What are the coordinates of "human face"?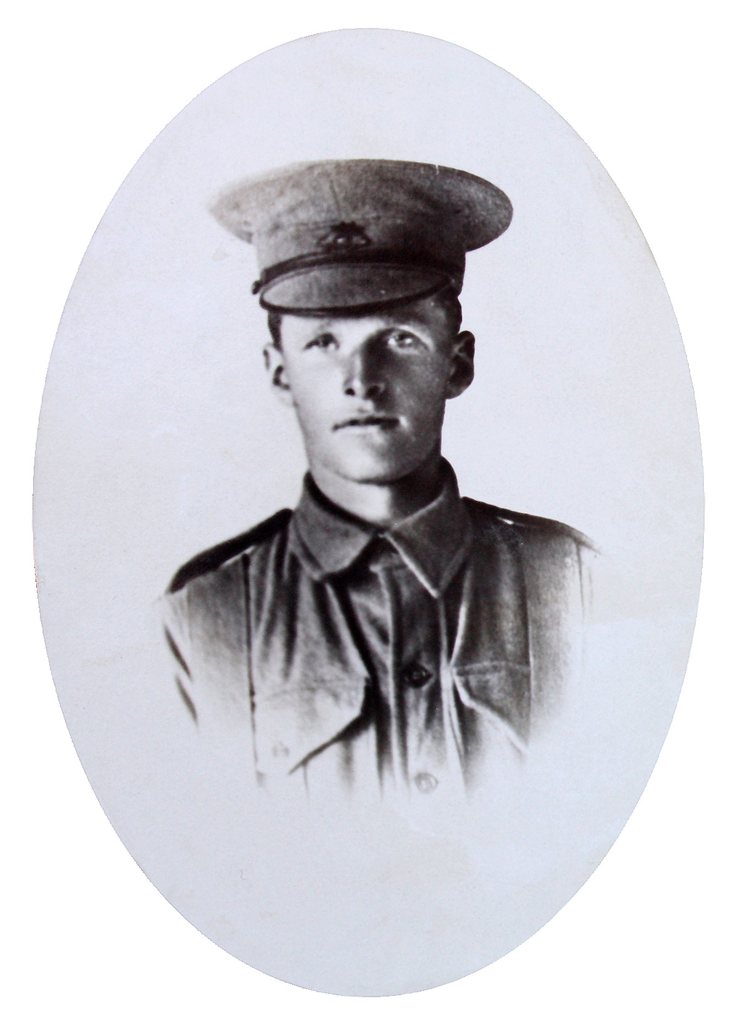
box=[282, 303, 456, 483].
